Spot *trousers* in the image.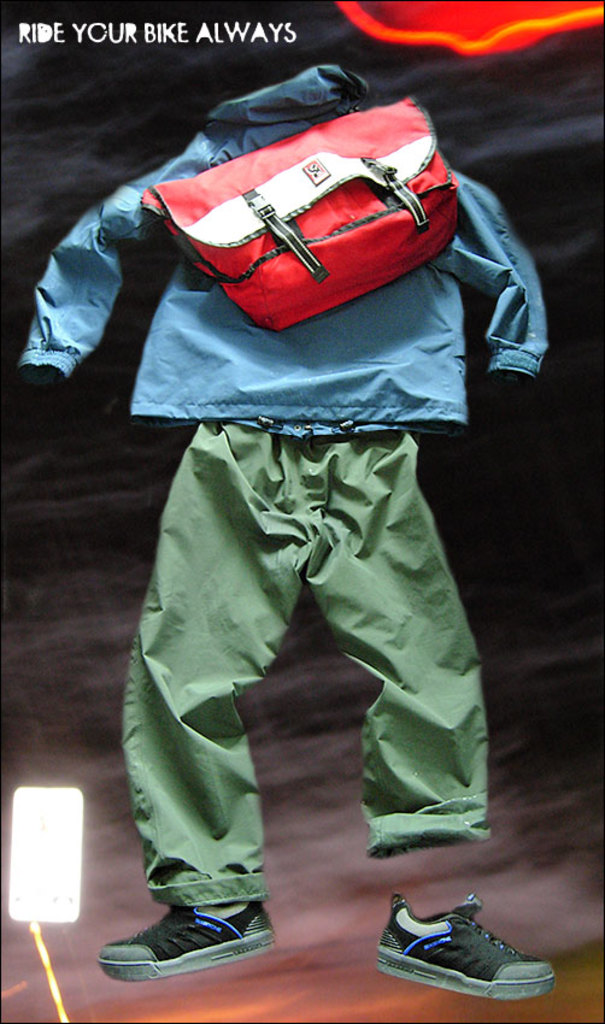
*trousers* found at <region>145, 398, 460, 920</region>.
